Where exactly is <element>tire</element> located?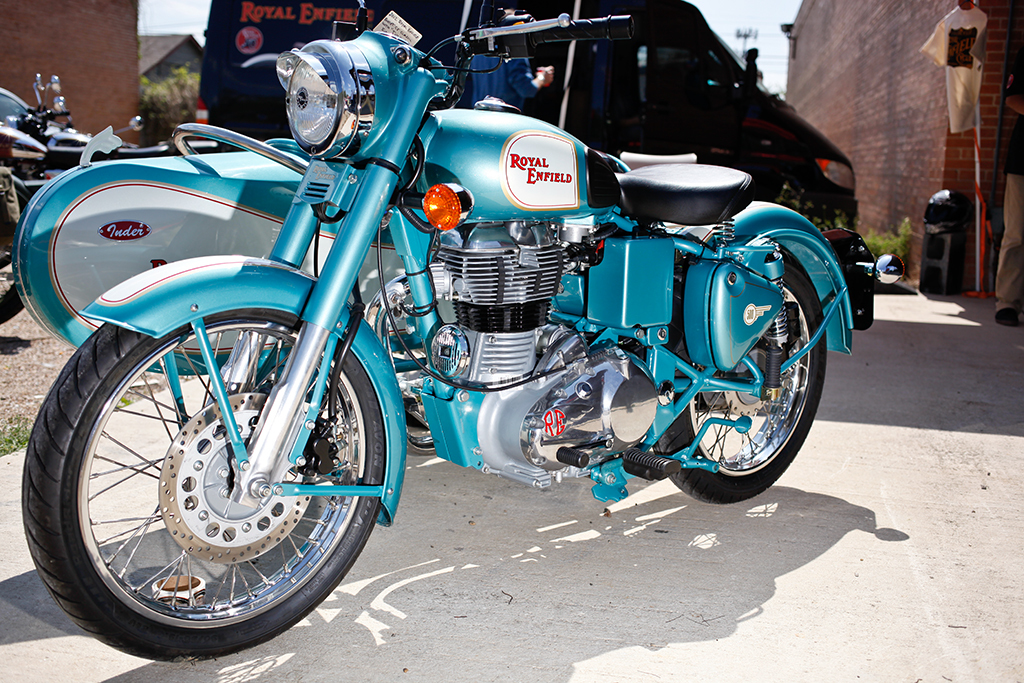
Its bounding box is [x1=647, y1=244, x2=828, y2=507].
